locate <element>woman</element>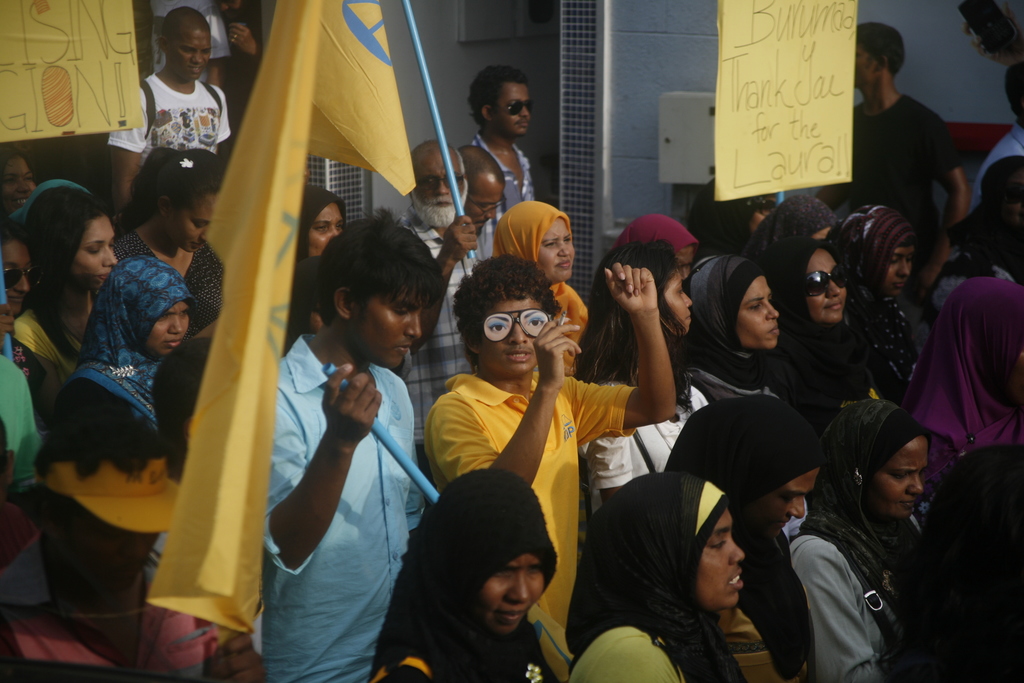
rect(276, 172, 345, 327)
